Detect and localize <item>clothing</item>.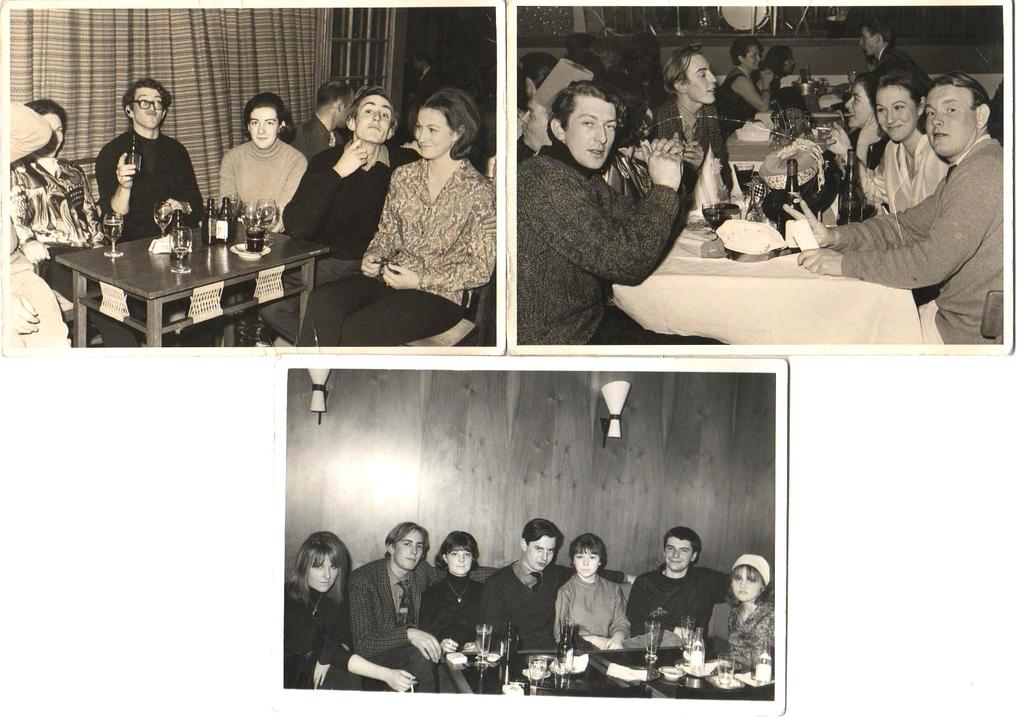
Localized at left=220, top=137, right=308, bottom=350.
